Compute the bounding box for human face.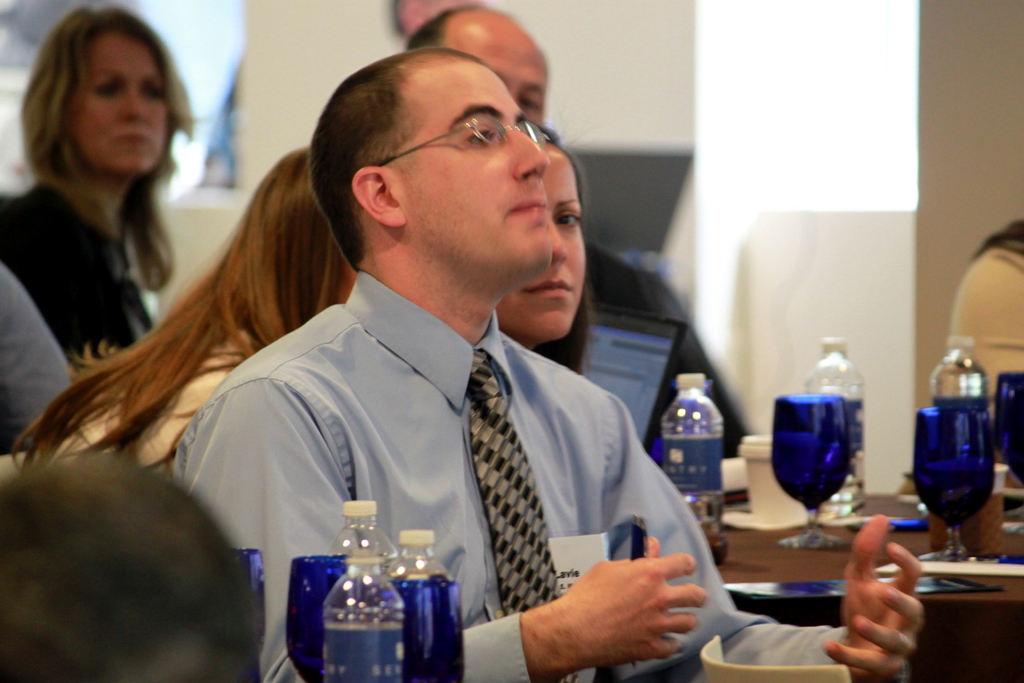
<bbox>63, 31, 163, 178</bbox>.
